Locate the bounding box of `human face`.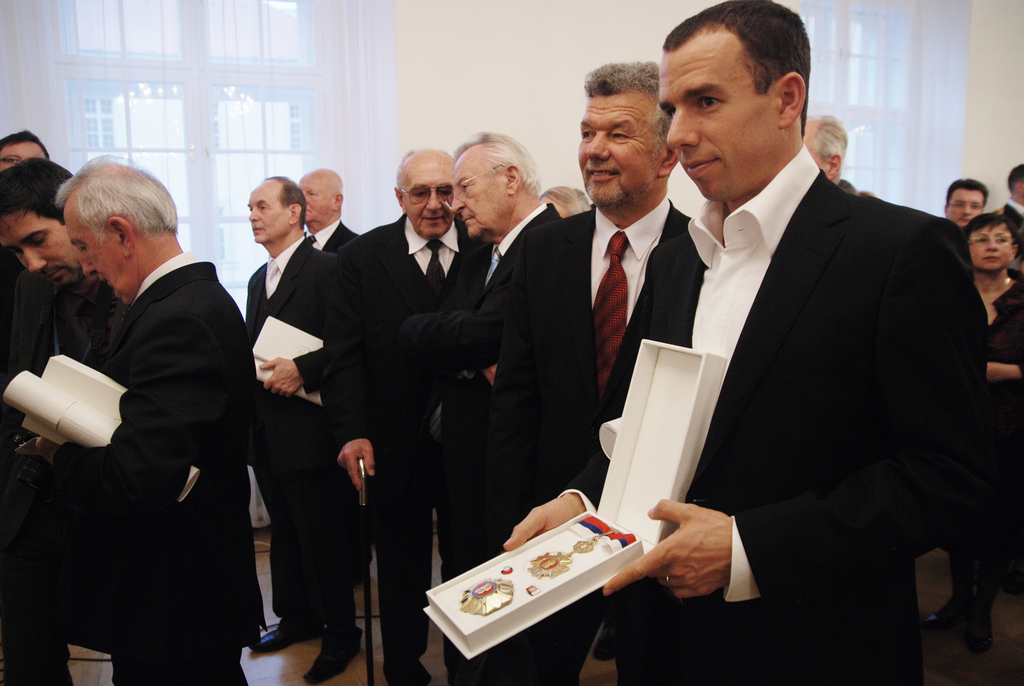
Bounding box: crop(452, 158, 508, 236).
